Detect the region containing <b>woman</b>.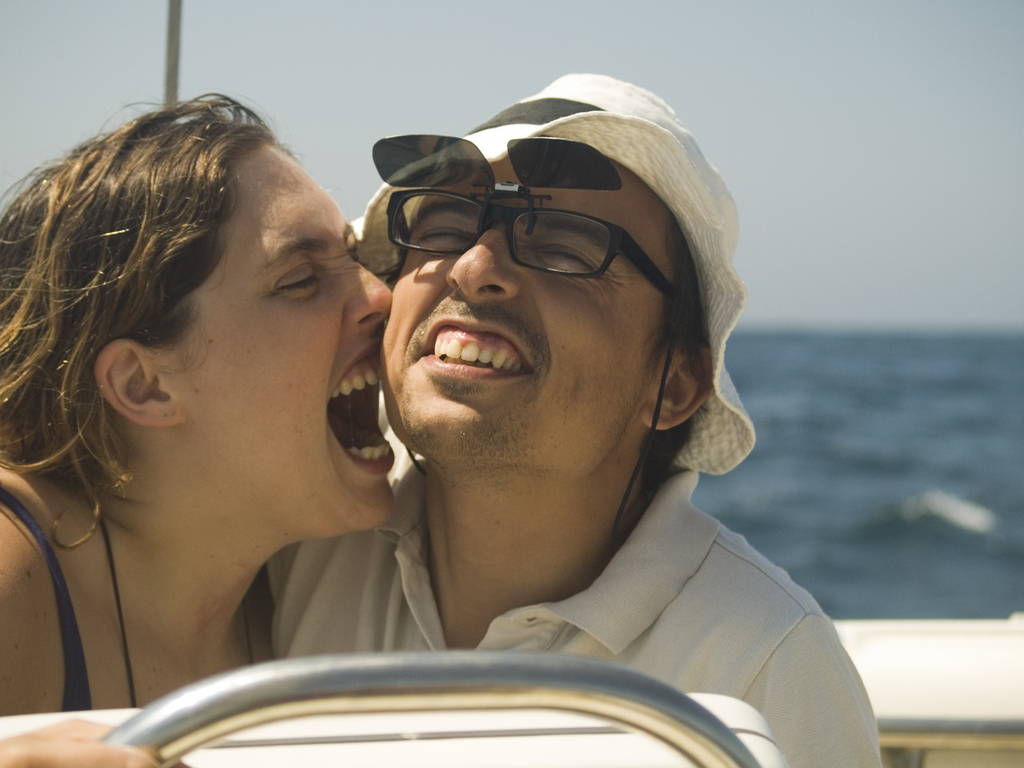
bbox(0, 74, 401, 767).
